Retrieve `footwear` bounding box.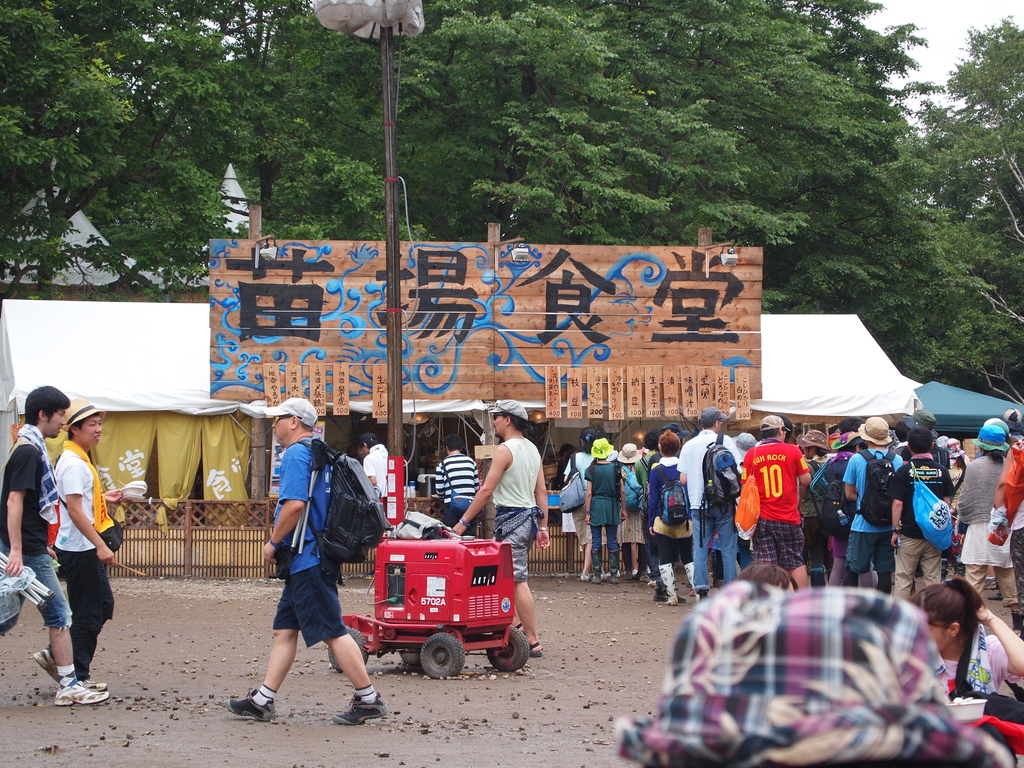
Bounding box: (x1=610, y1=573, x2=628, y2=586).
